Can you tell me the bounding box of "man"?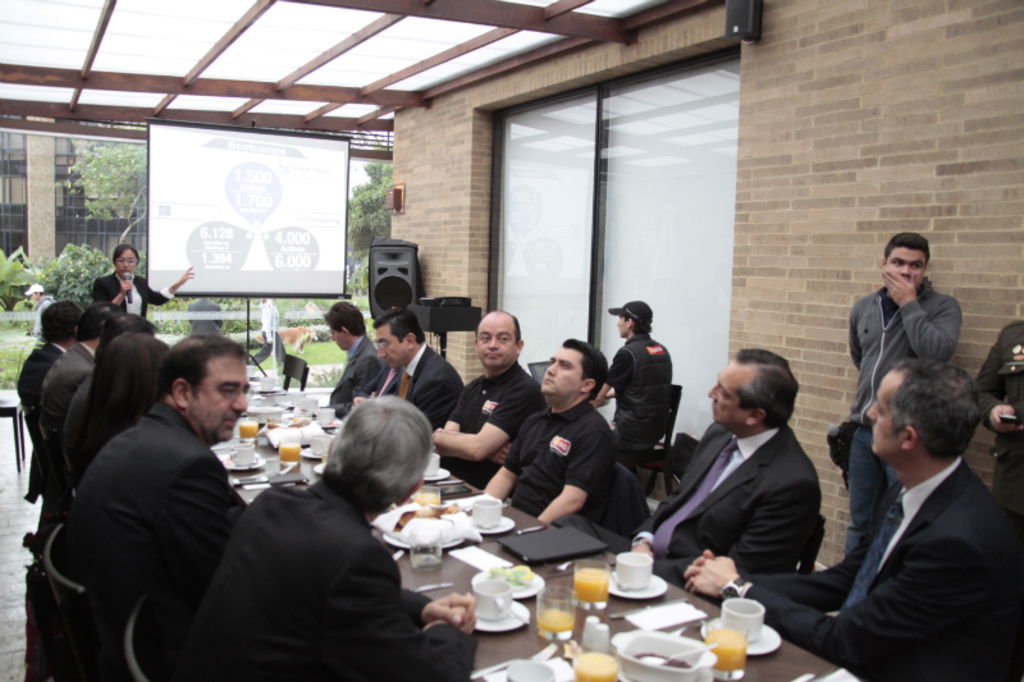
(178,392,480,681).
